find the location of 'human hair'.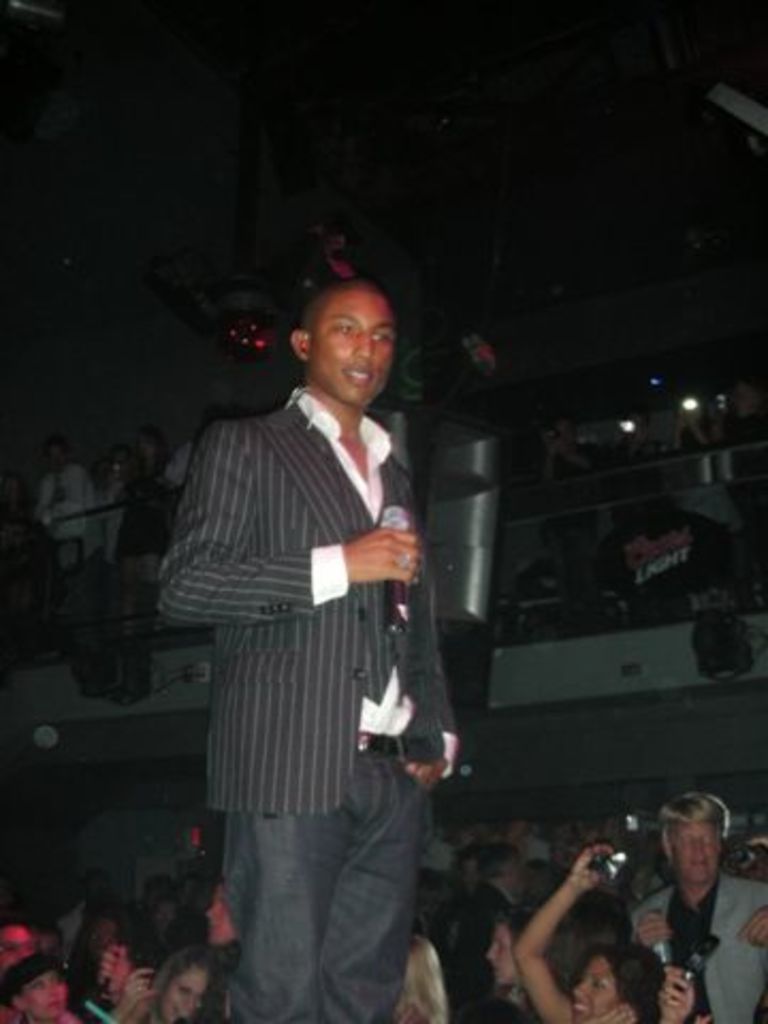
Location: detection(151, 943, 226, 1020).
